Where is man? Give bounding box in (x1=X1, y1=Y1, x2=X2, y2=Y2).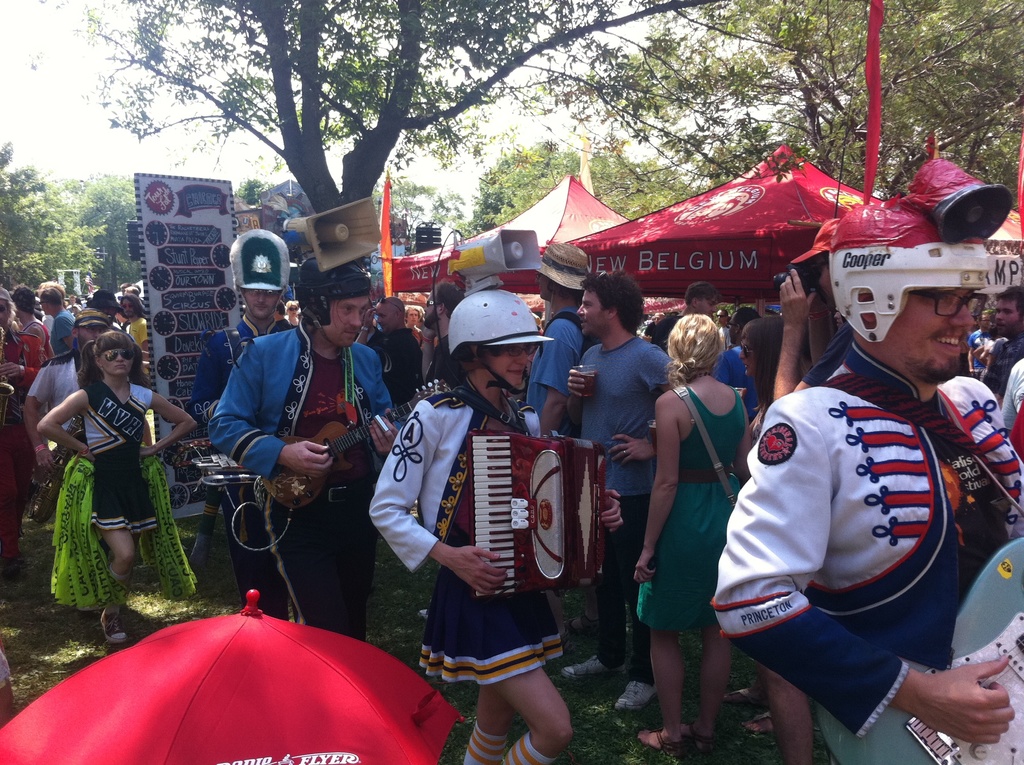
(x1=979, y1=286, x2=1023, y2=412).
